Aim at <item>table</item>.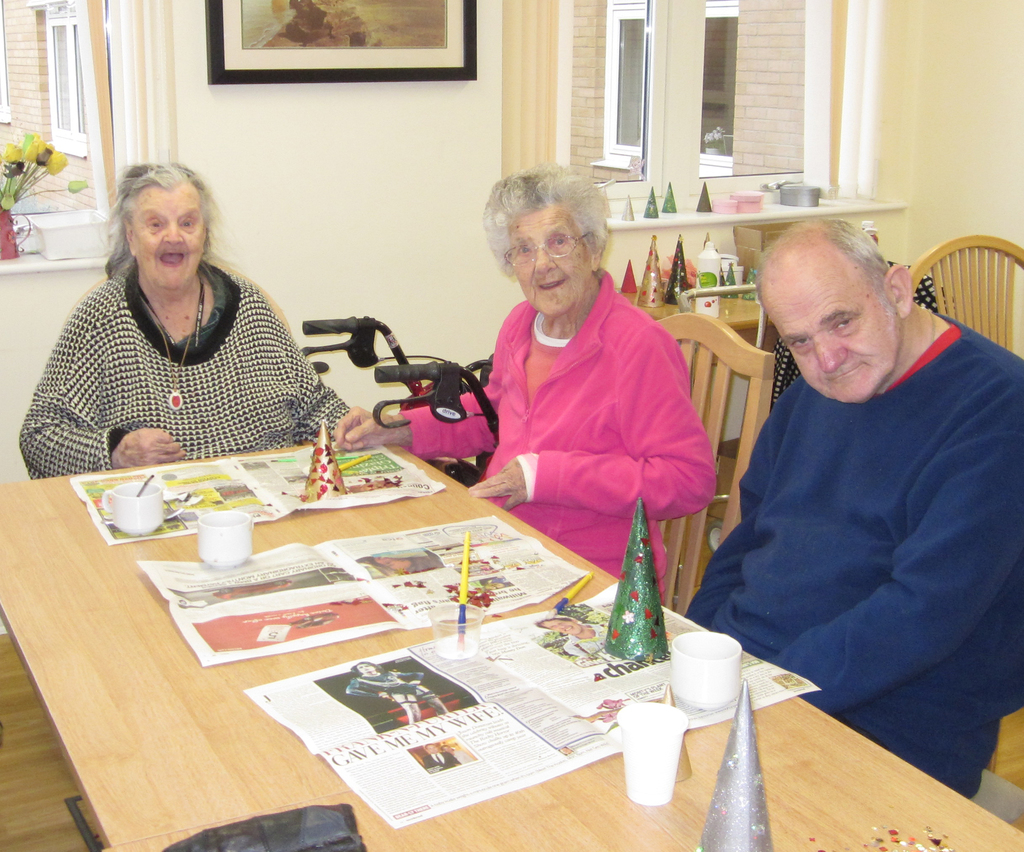
Aimed at box(0, 436, 1023, 851).
